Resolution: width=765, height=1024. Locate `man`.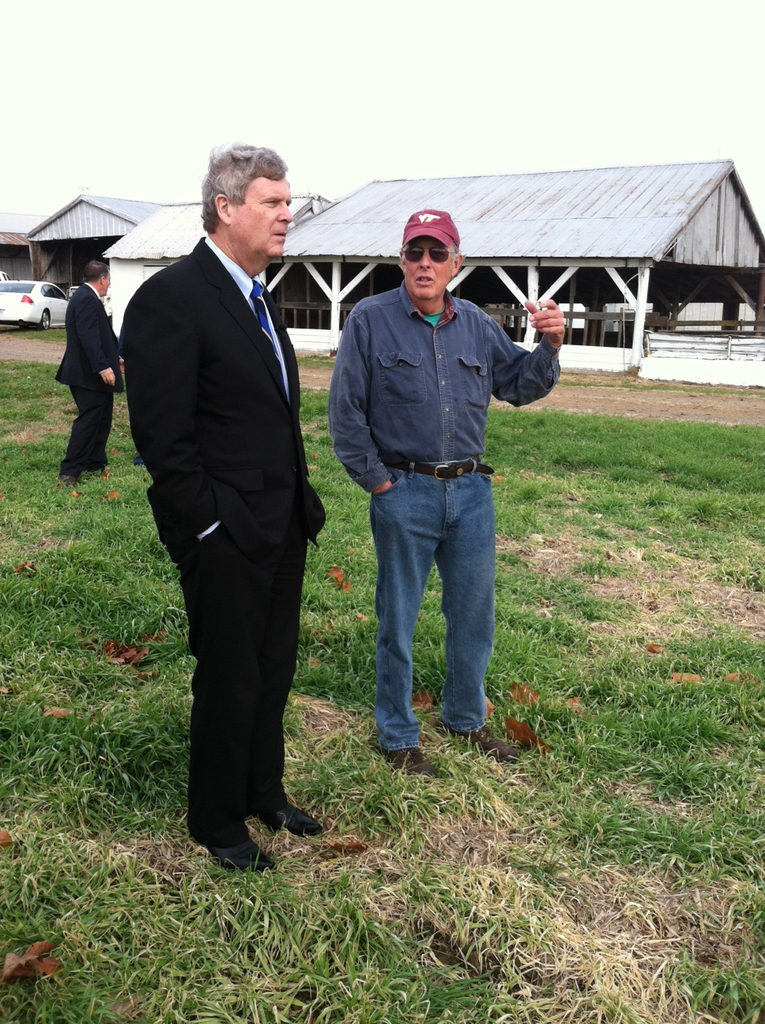
pyautogui.locateOnScreen(335, 185, 545, 751).
